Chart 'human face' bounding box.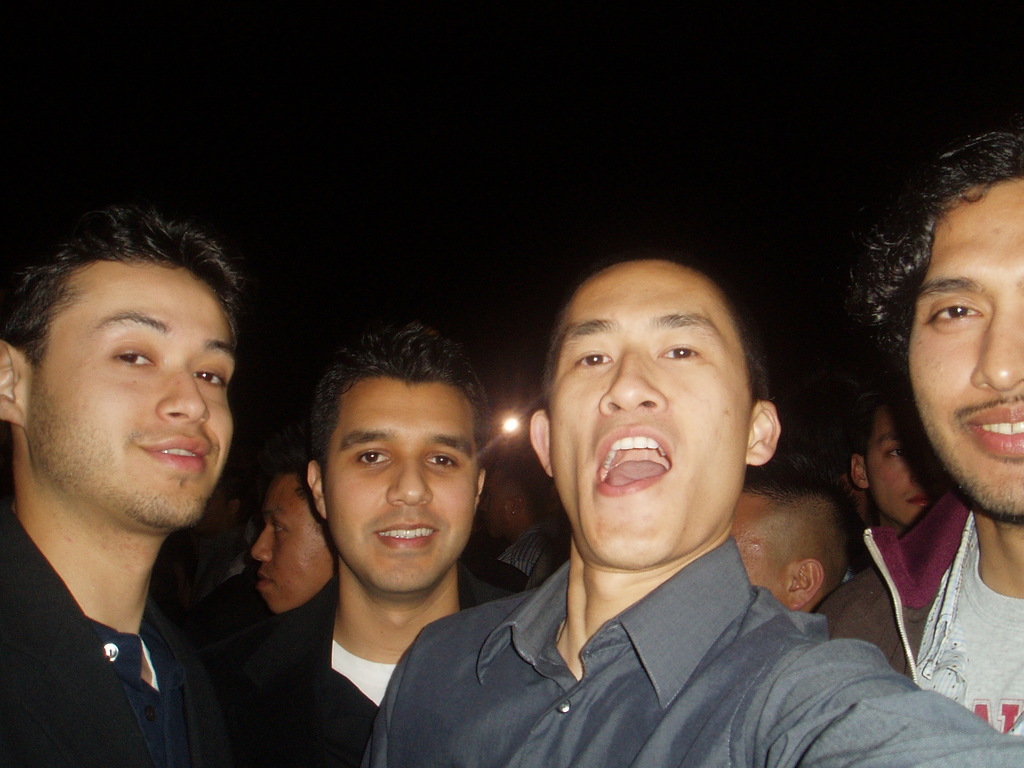
Charted: crop(324, 381, 477, 593).
